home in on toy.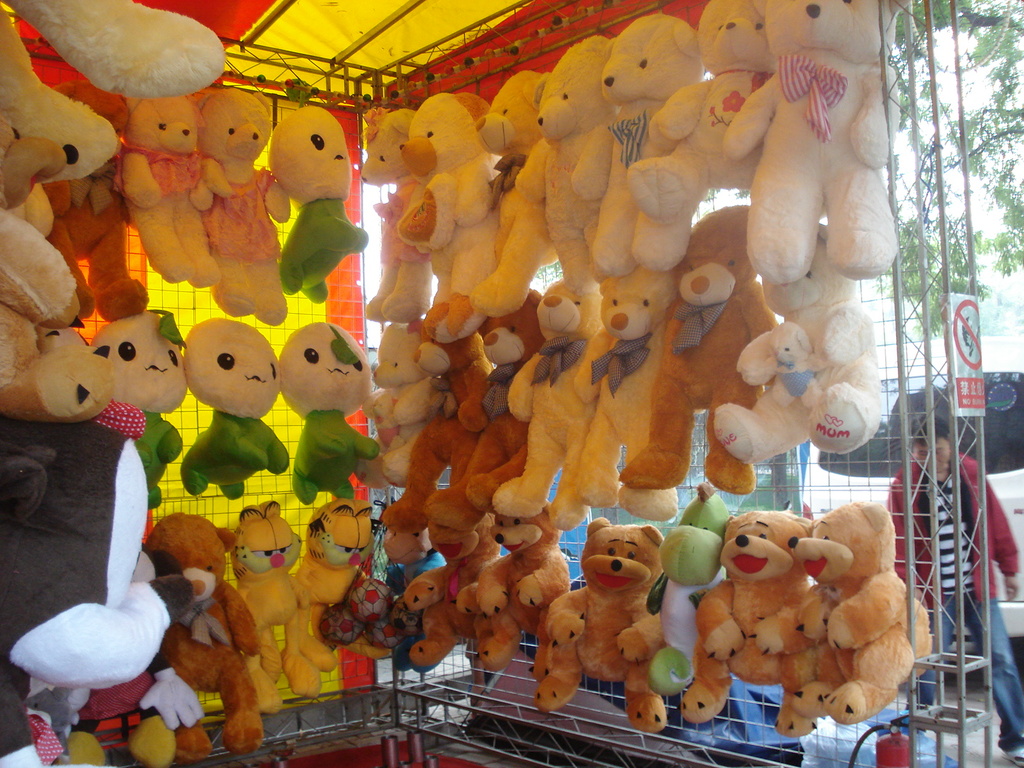
Homed in at (x1=545, y1=32, x2=628, y2=290).
